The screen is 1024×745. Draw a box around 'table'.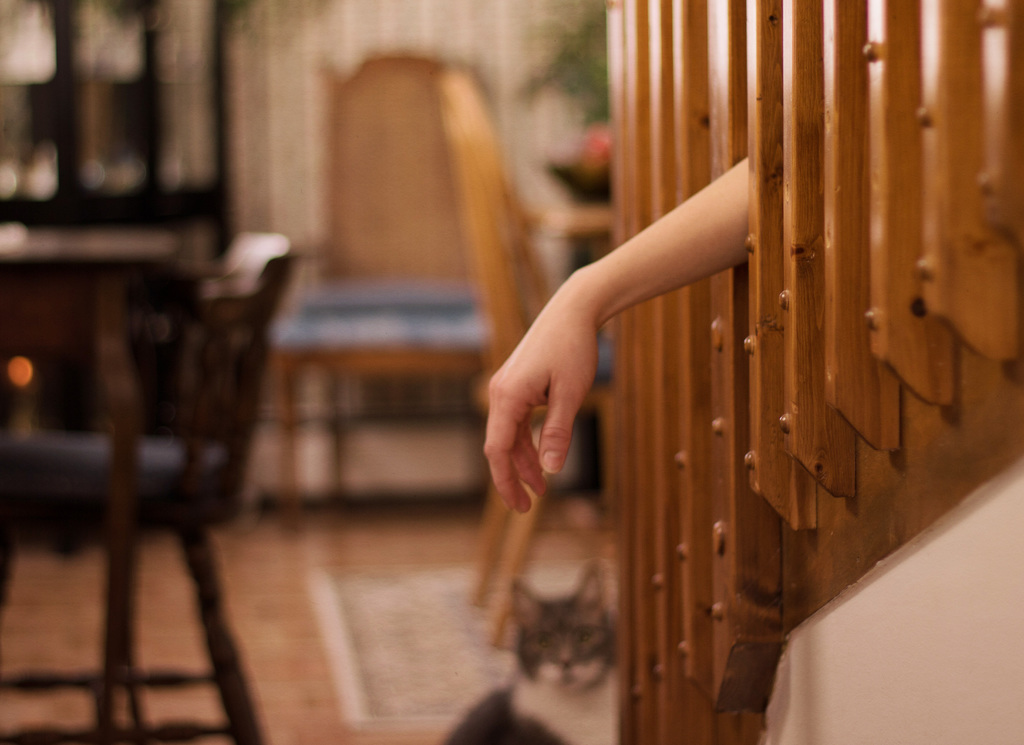
0:211:213:737.
